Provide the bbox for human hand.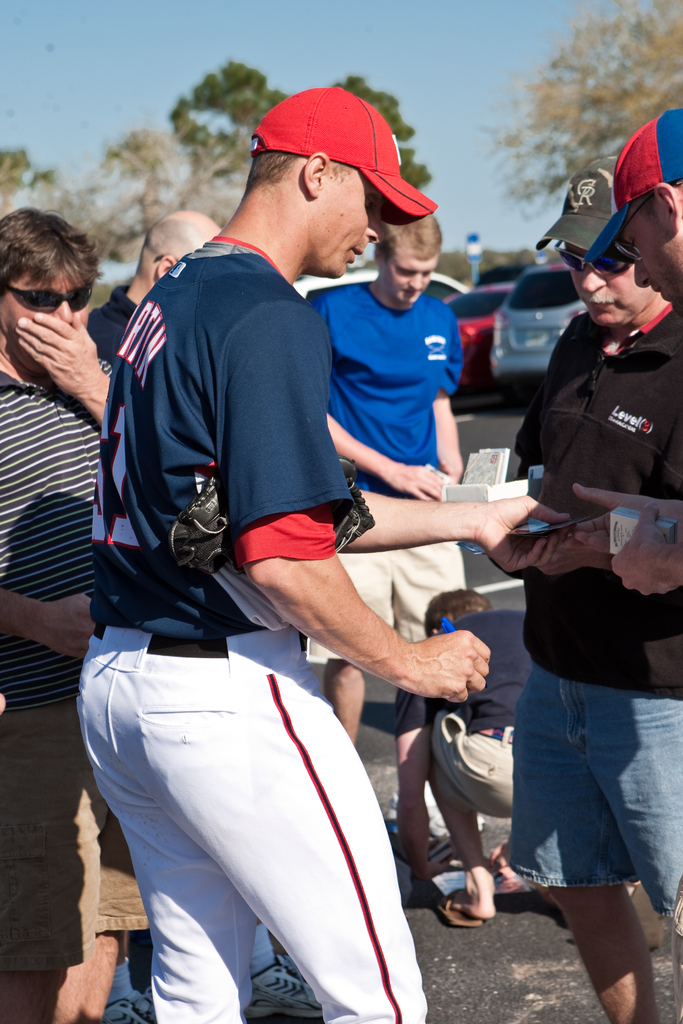
21 287 102 405.
